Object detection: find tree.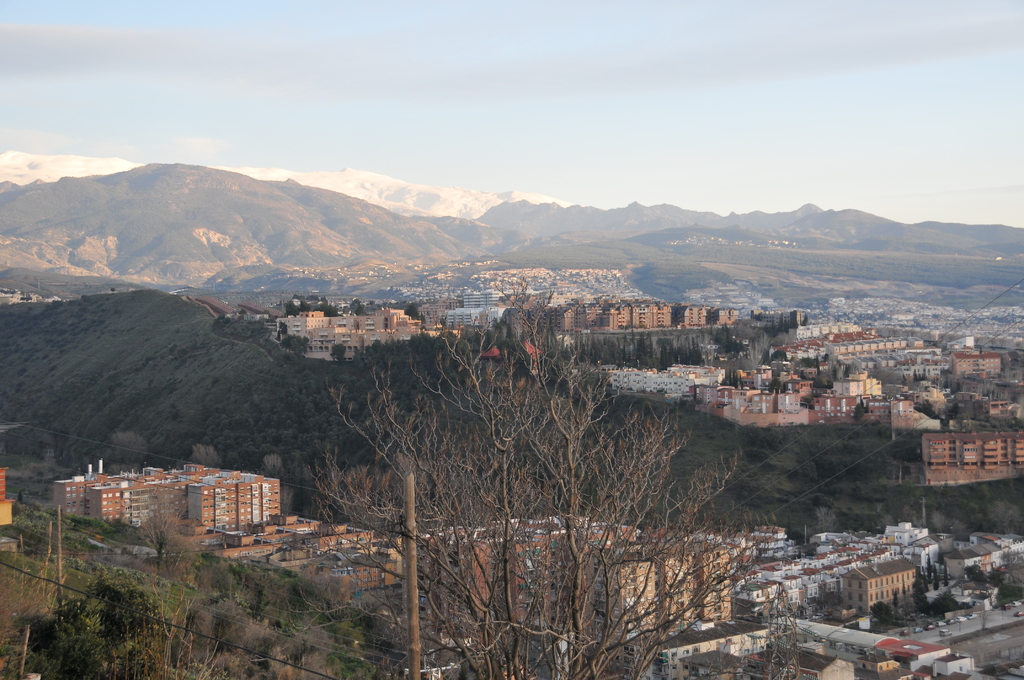
[left=798, top=314, right=810, bottom=328].
